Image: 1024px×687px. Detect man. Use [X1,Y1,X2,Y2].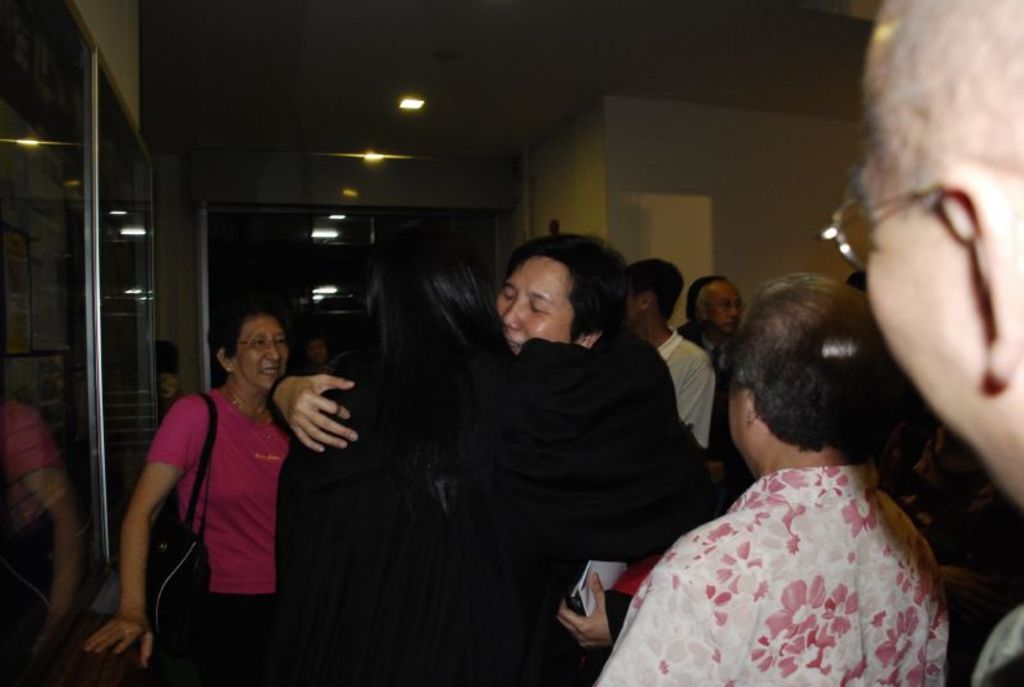
[870,0,1023,686].
